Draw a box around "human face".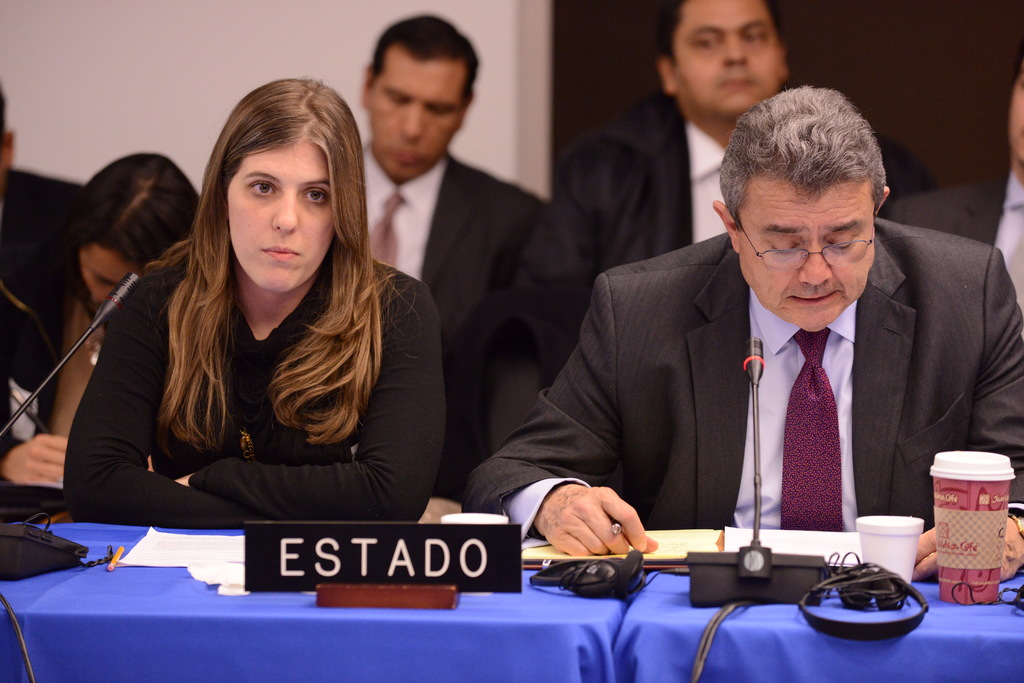
bbox=[671, 0, 781, 118].
